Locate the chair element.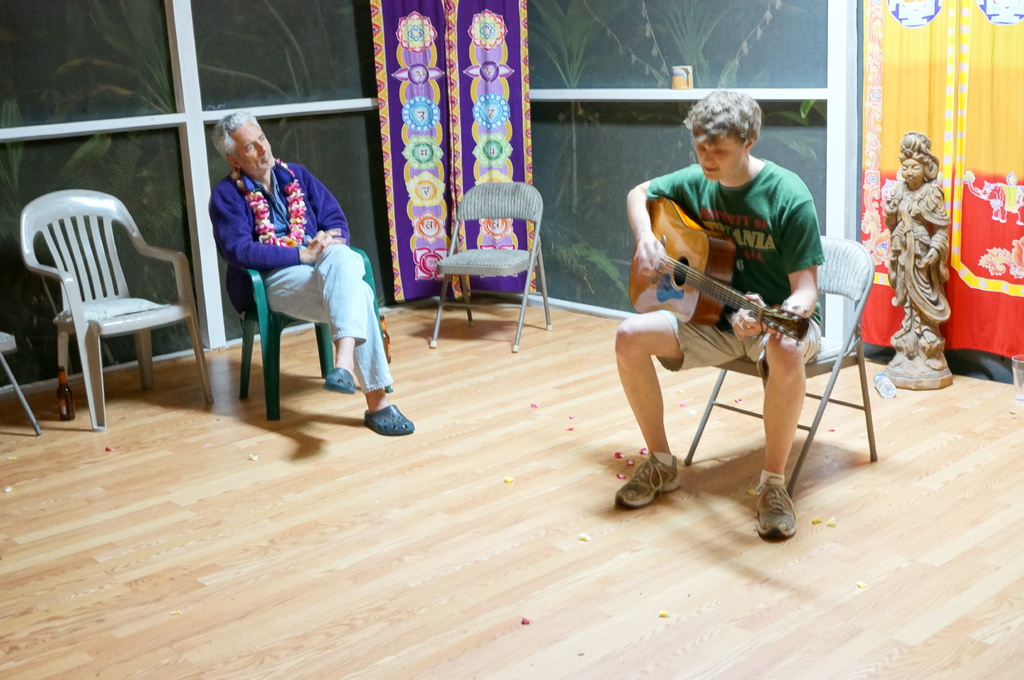
Element bbox: bbox=[228, 242, 389, 421].
